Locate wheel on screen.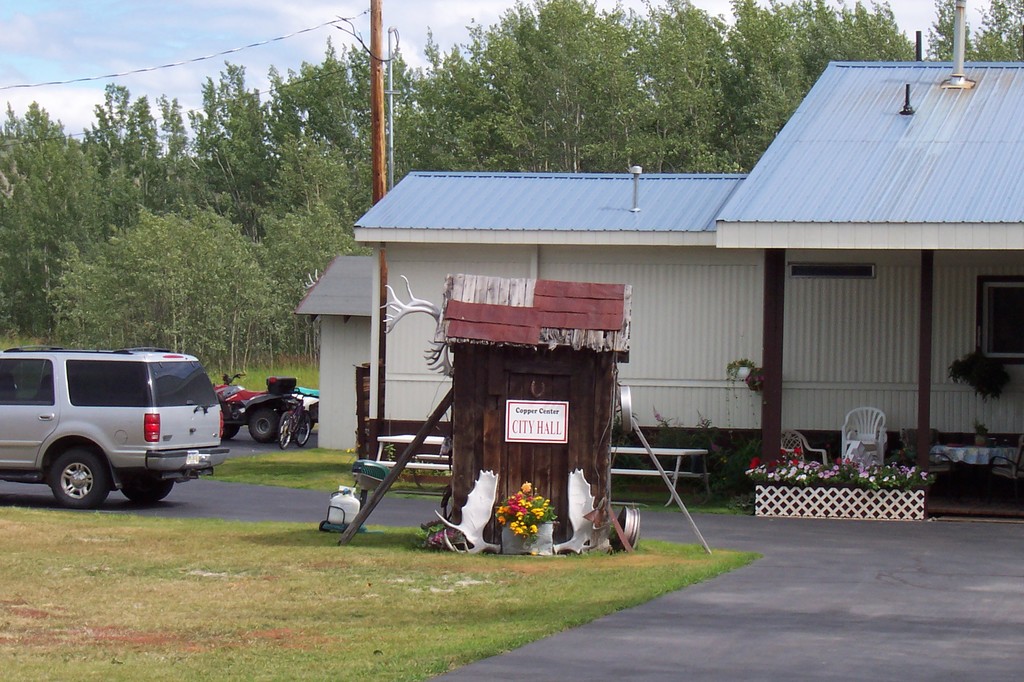
On screen at crop(444, 493, 454, 523).
